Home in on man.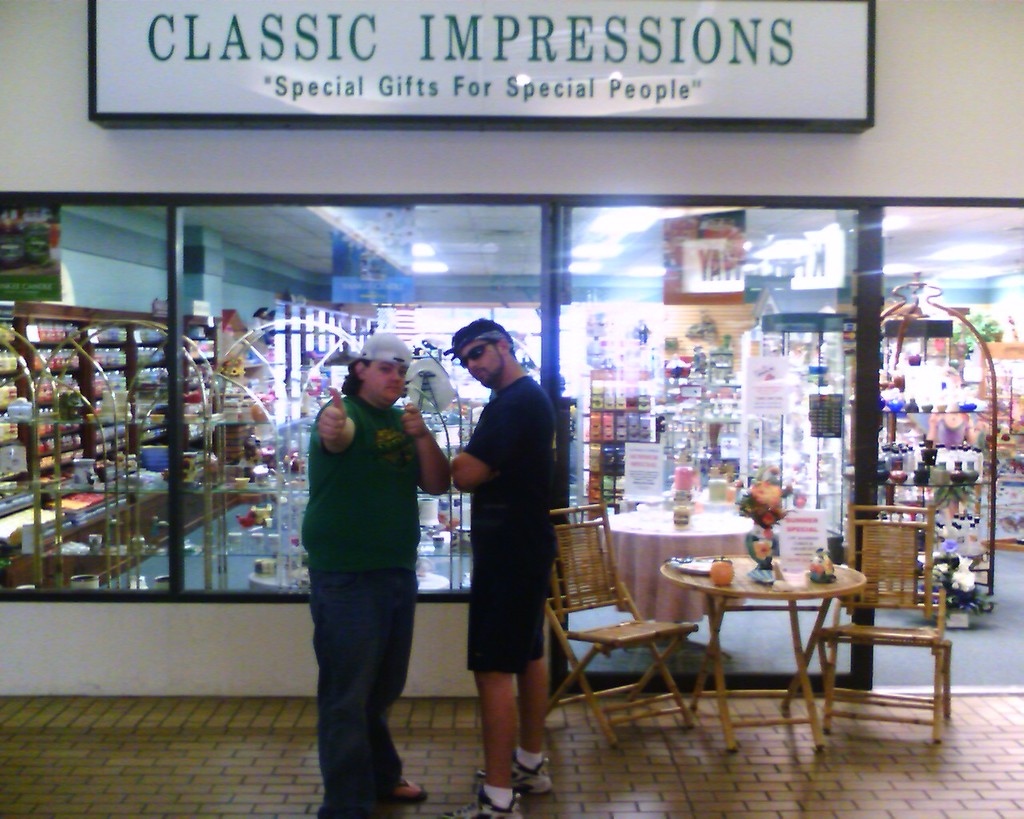
Homed in at left=280, top=326, right=446, bottom=808.
